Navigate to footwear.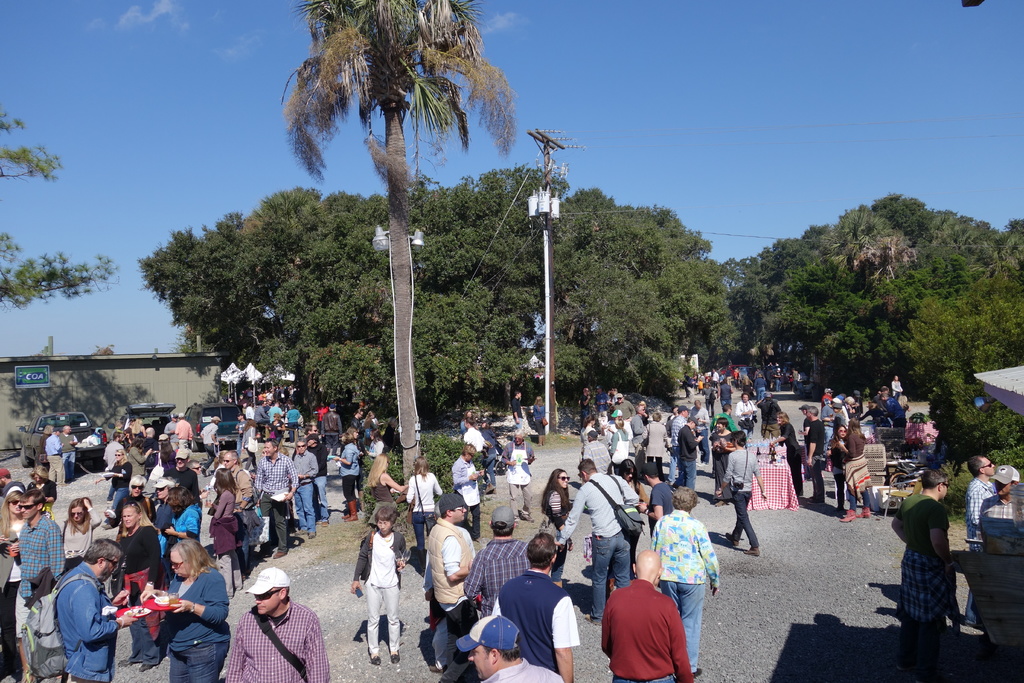
Navigation target: 724 532 736 548.
